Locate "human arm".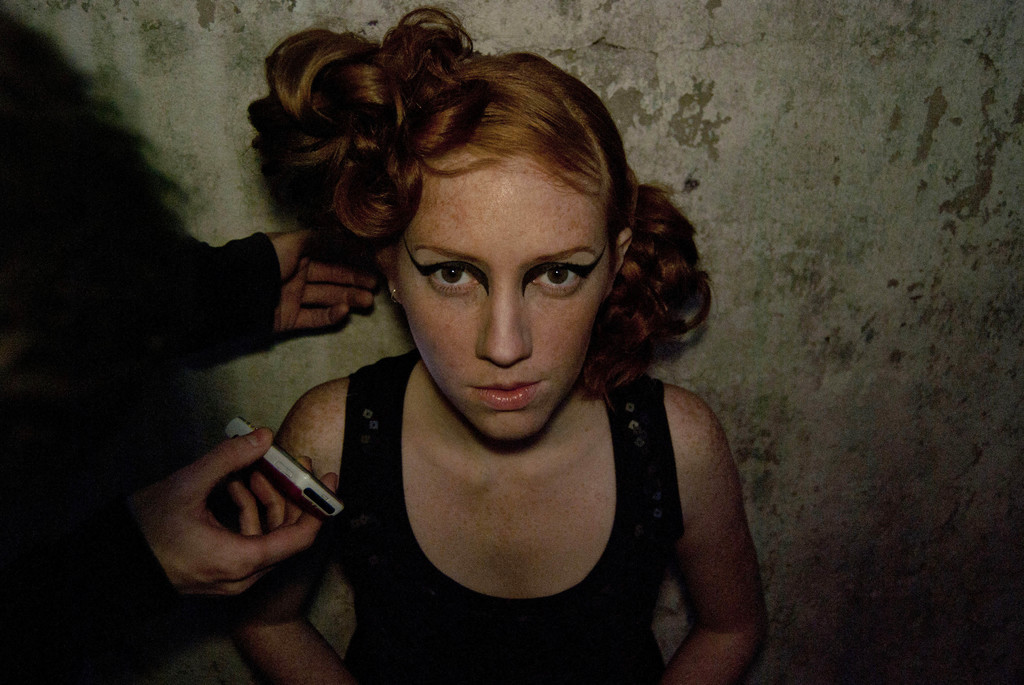
Bounding box: bbox=[31, 51, 391, 382].
